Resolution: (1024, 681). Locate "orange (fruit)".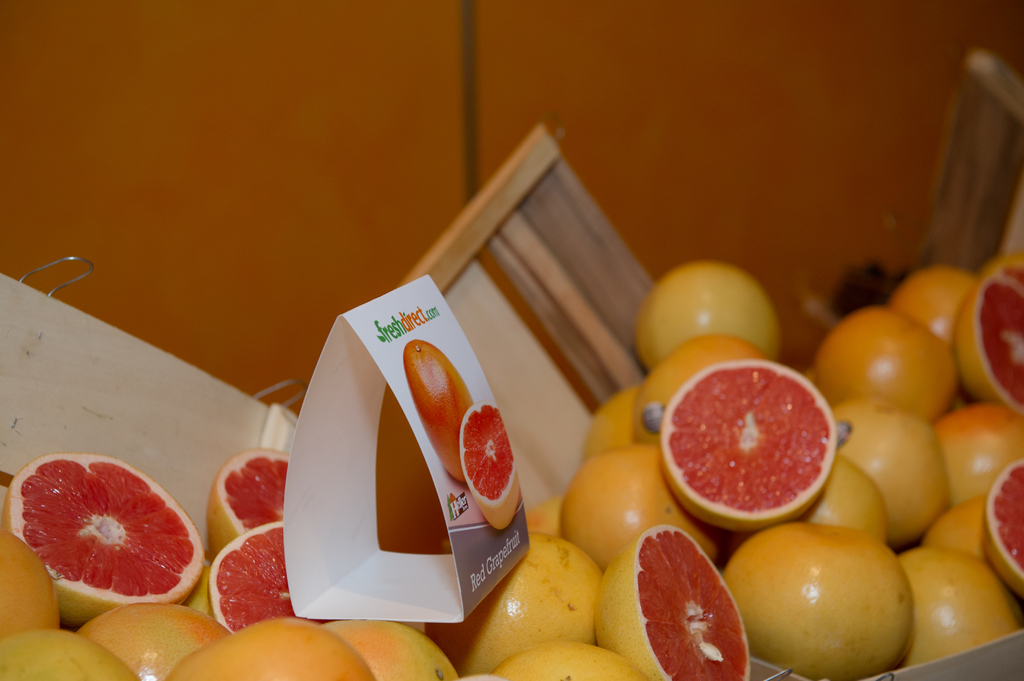
941,394,1009,501.
